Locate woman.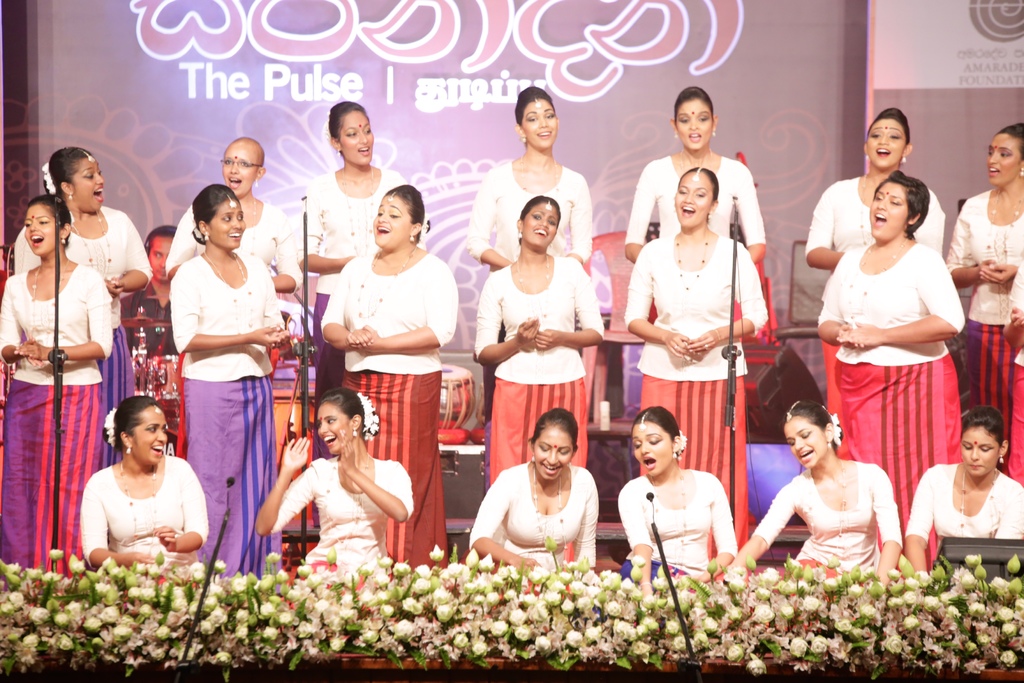
Bounding box: select_region(811, 168, 964, 584).
